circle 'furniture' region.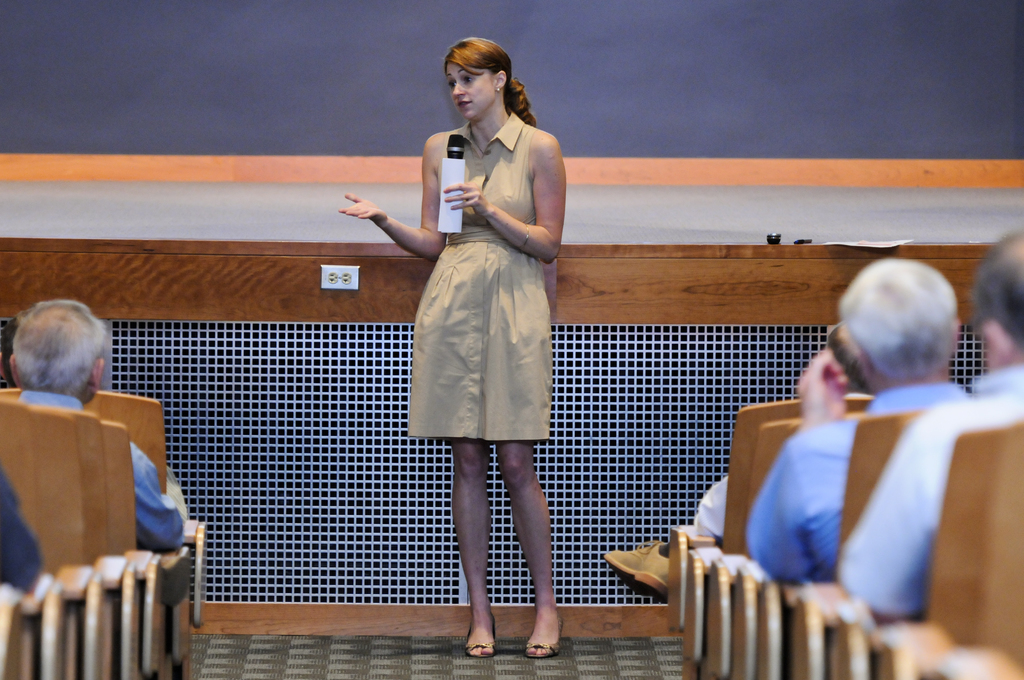
Region: [879,420,1023,679].
